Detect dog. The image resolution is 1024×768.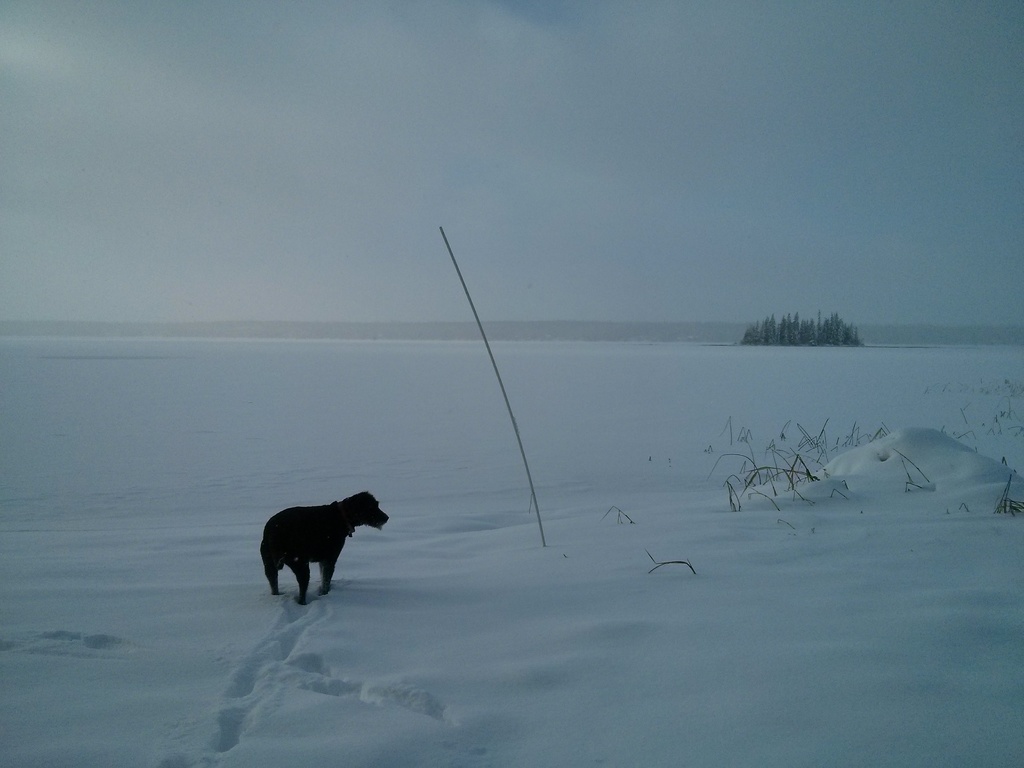
253/495/392/608.
